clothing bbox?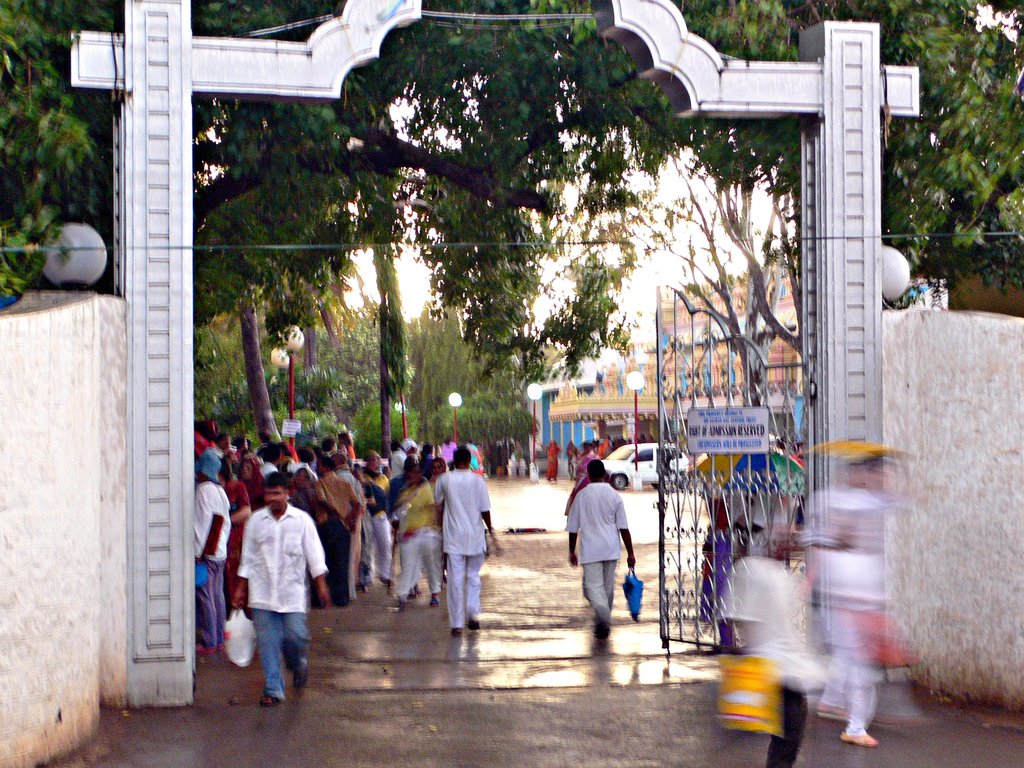
<region>708, 551, 835, 767</region>
